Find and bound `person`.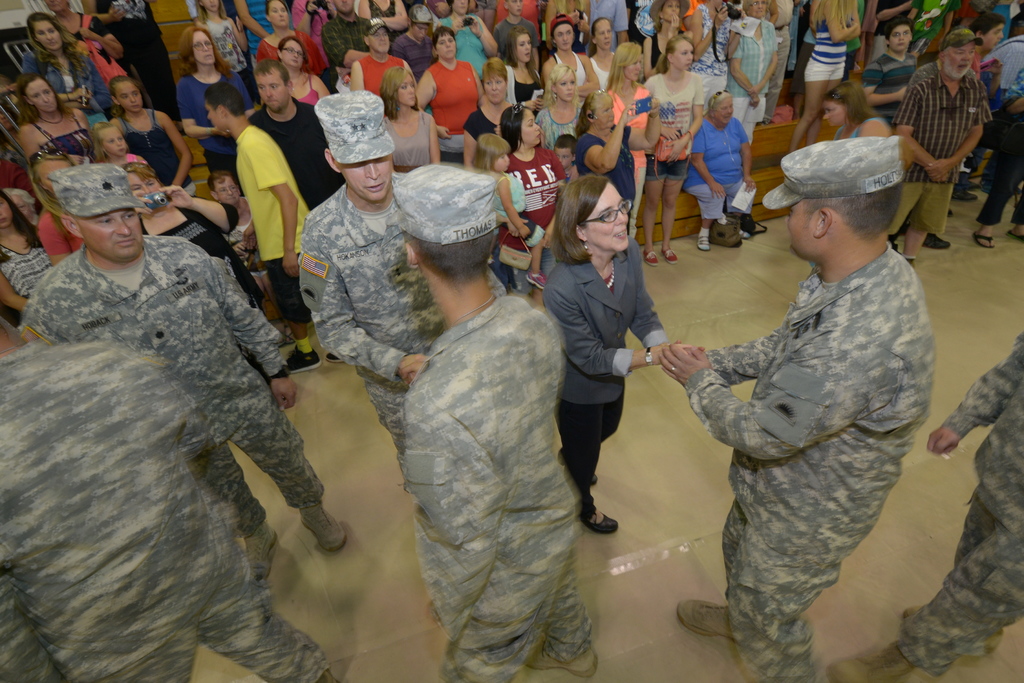
Bound: (18,166,344,569).
